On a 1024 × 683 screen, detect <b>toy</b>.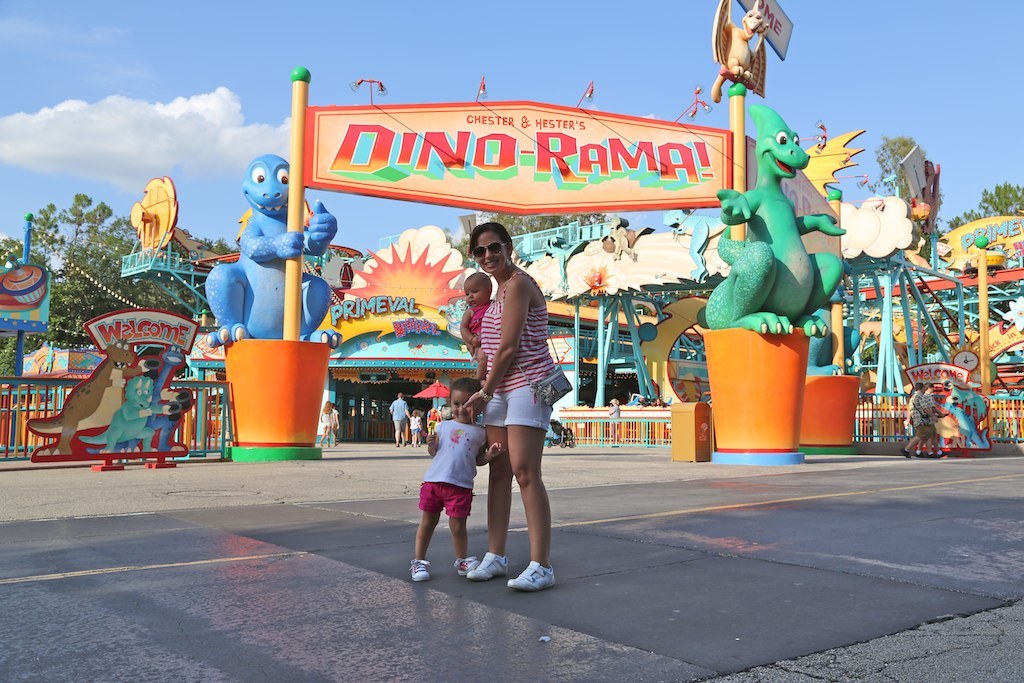
[left=342, top=236, right=509, bottom=345].
